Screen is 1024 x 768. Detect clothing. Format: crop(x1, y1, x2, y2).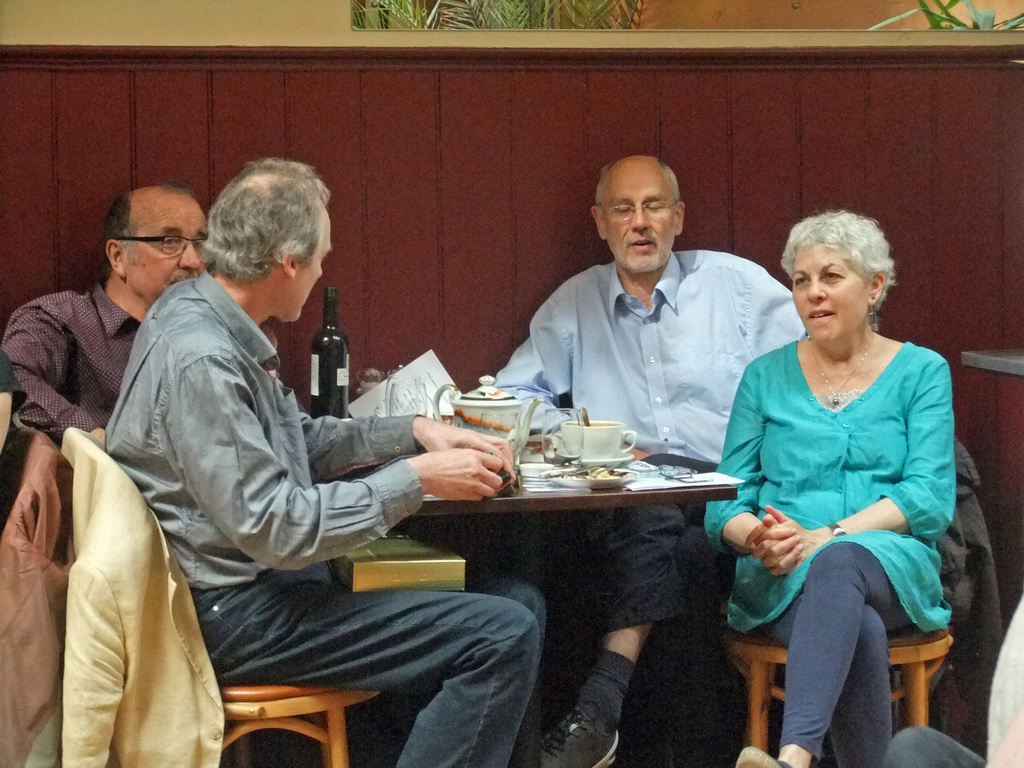
crop(728, 309, 954, 708).
